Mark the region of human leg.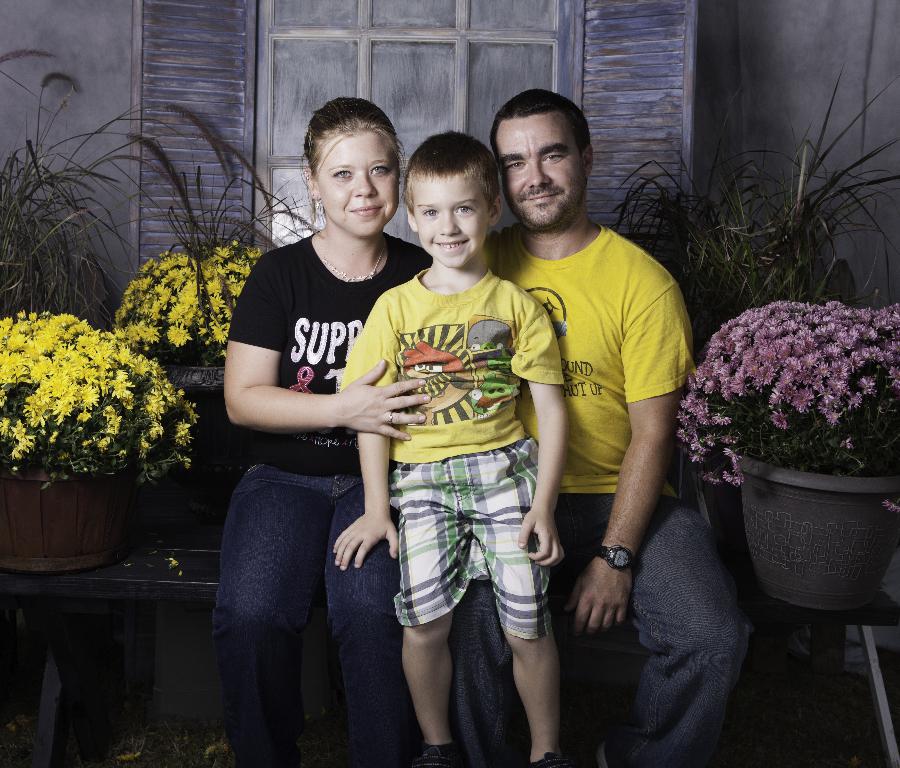
Region: x1=470 y1=441 x2=570 y2=766.
